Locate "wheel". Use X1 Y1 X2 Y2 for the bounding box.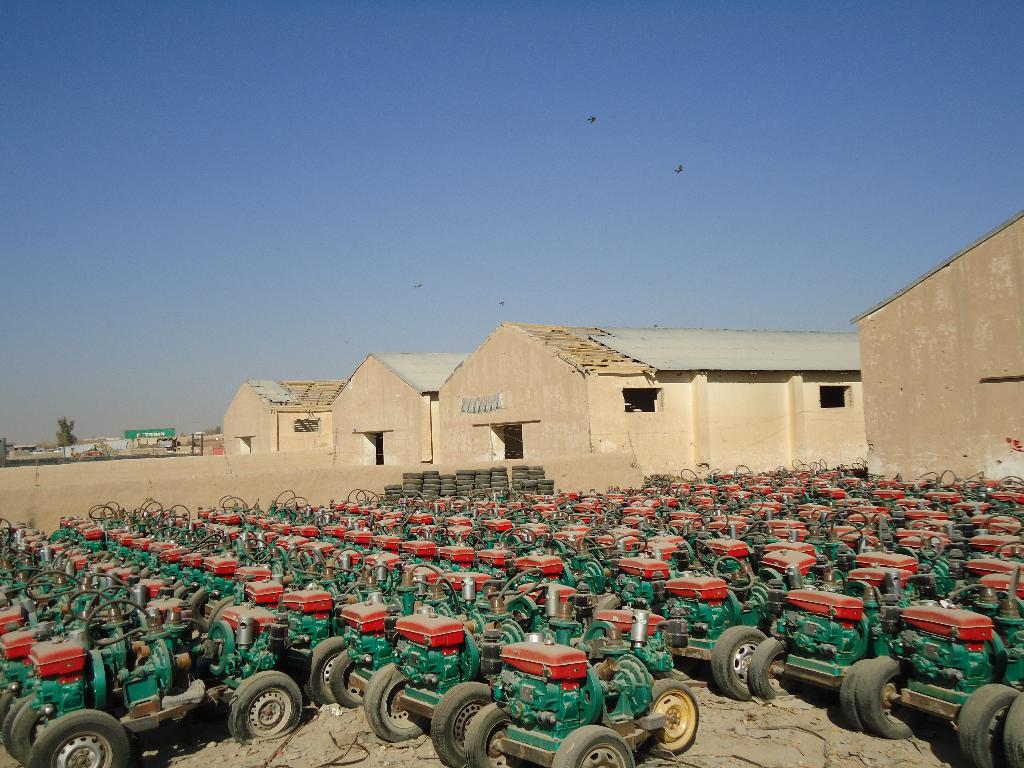
714 623 768 706.
